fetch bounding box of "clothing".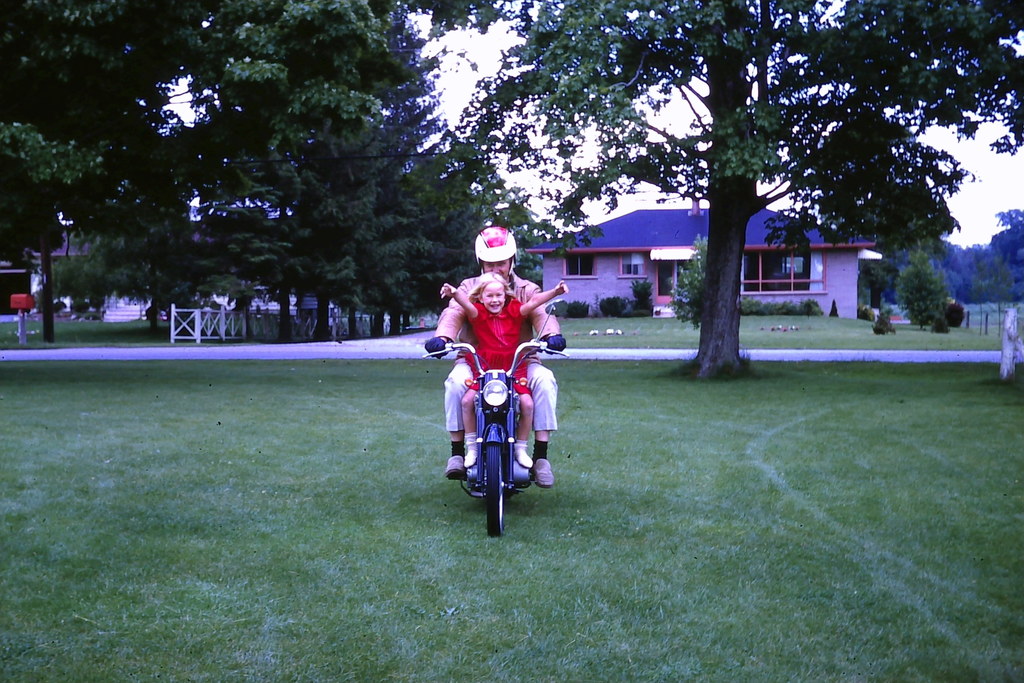
Bbox: <bbox>463, 295, 533, 396</bbox>.
